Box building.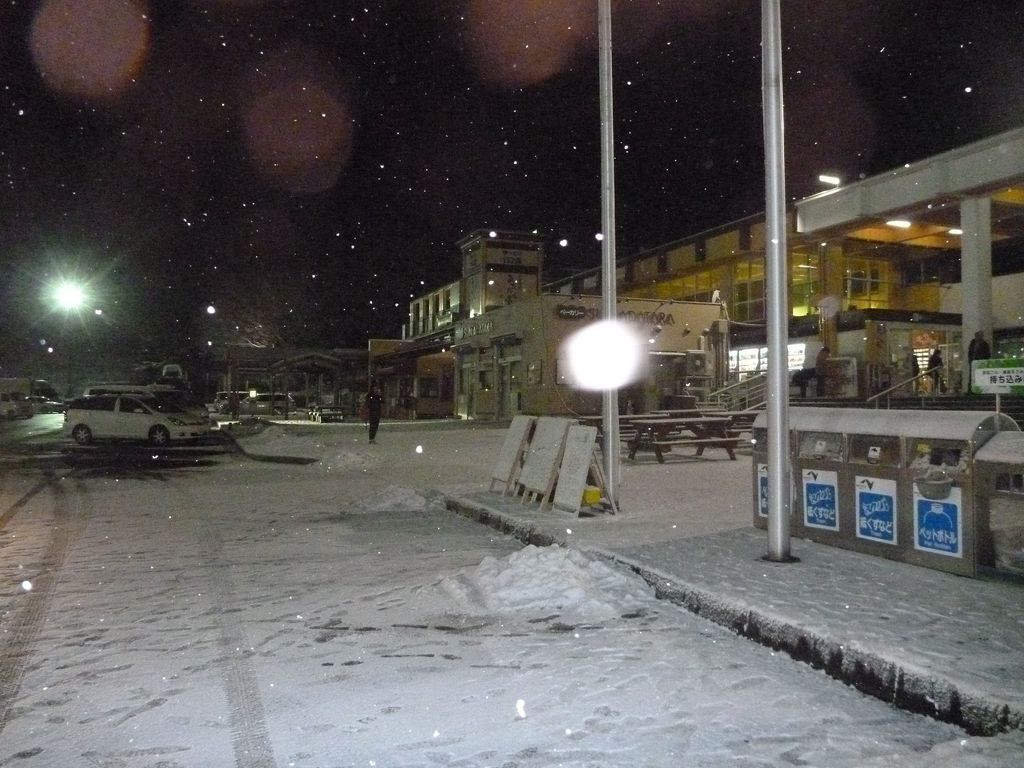
[200,347,372,419].
